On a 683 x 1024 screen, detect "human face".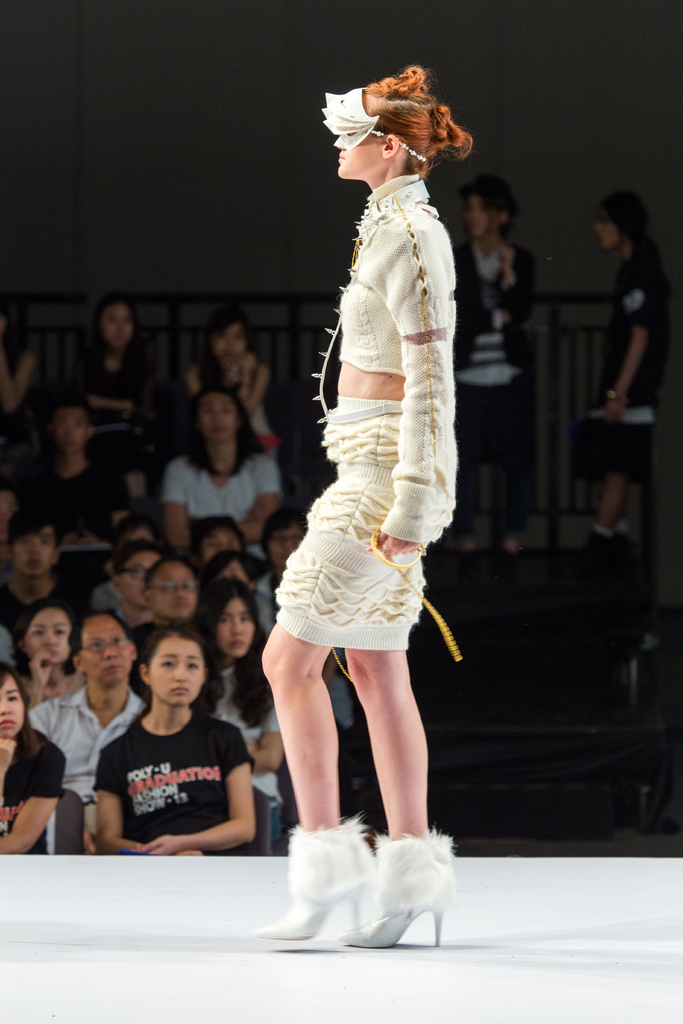
bbox(332, 132, 388, 176).
